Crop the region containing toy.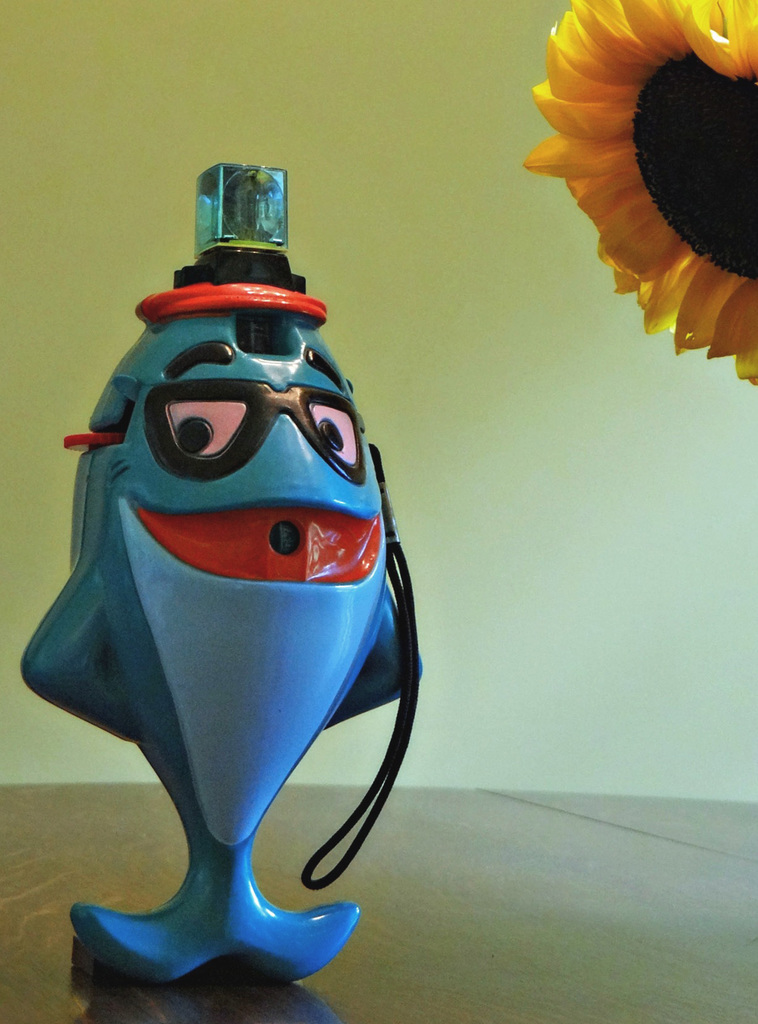
Crop region: locate(19, 120, 414, 968).
